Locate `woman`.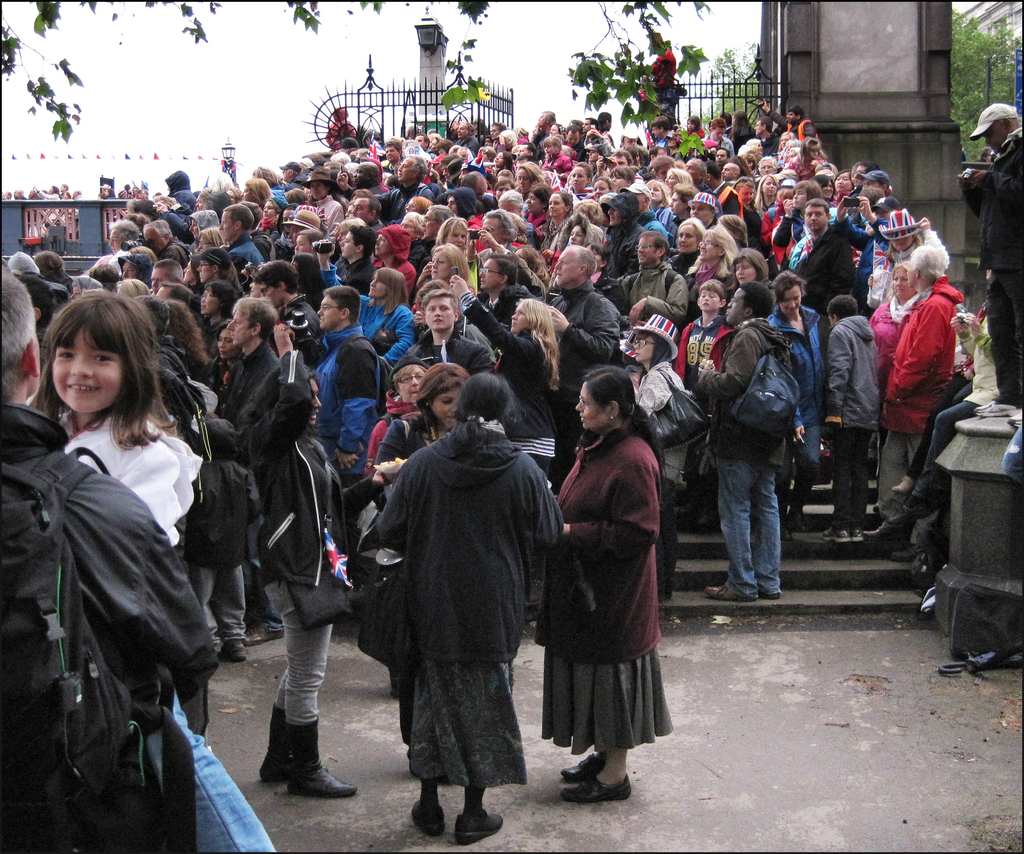
Bounding box: {"x1": 586, "y1": 242, "x2": 626, "y2": 318}.
